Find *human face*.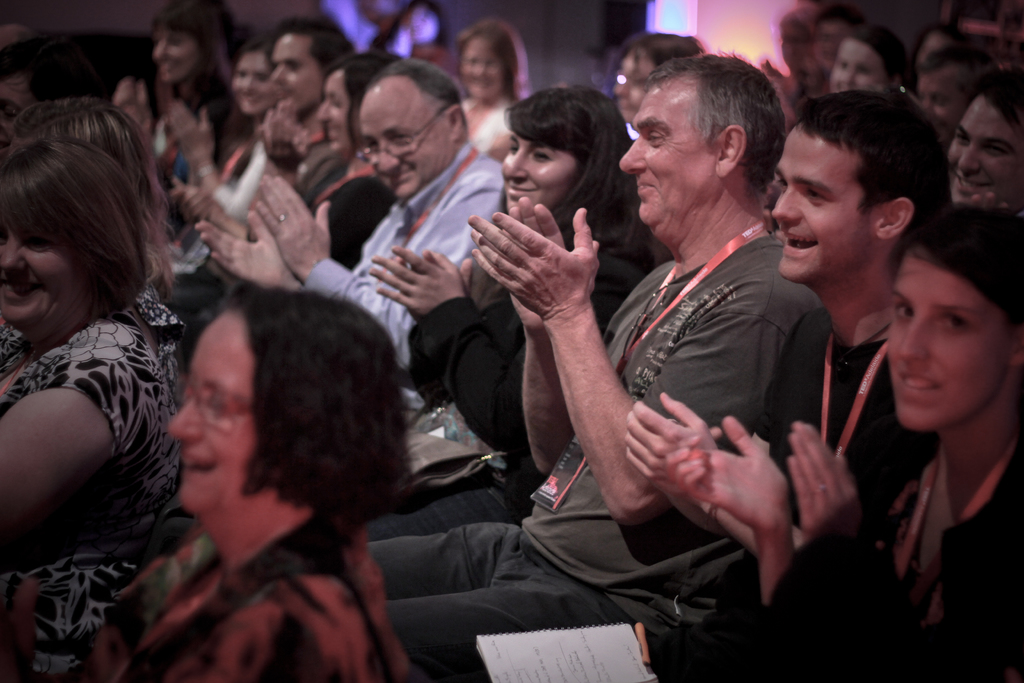
region(620, 80, 717, 226).
